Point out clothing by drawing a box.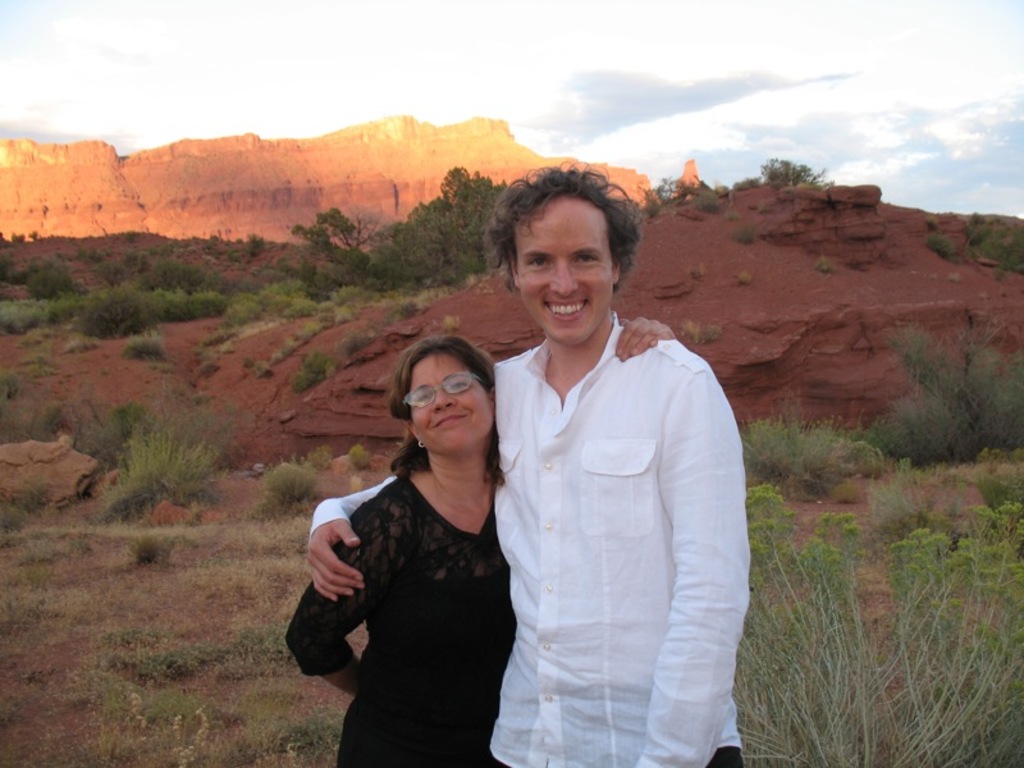
{"x1": 300, "y1": 431, "x2": 520, "y2": 699}.
